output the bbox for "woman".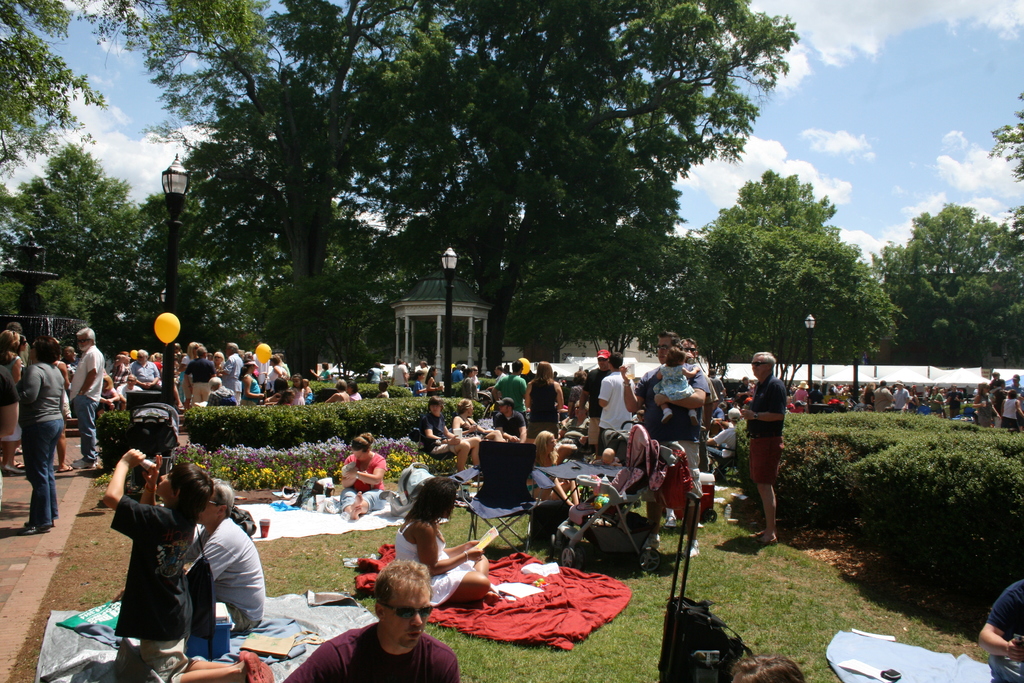
Rect(903, 384, 919, 416).
